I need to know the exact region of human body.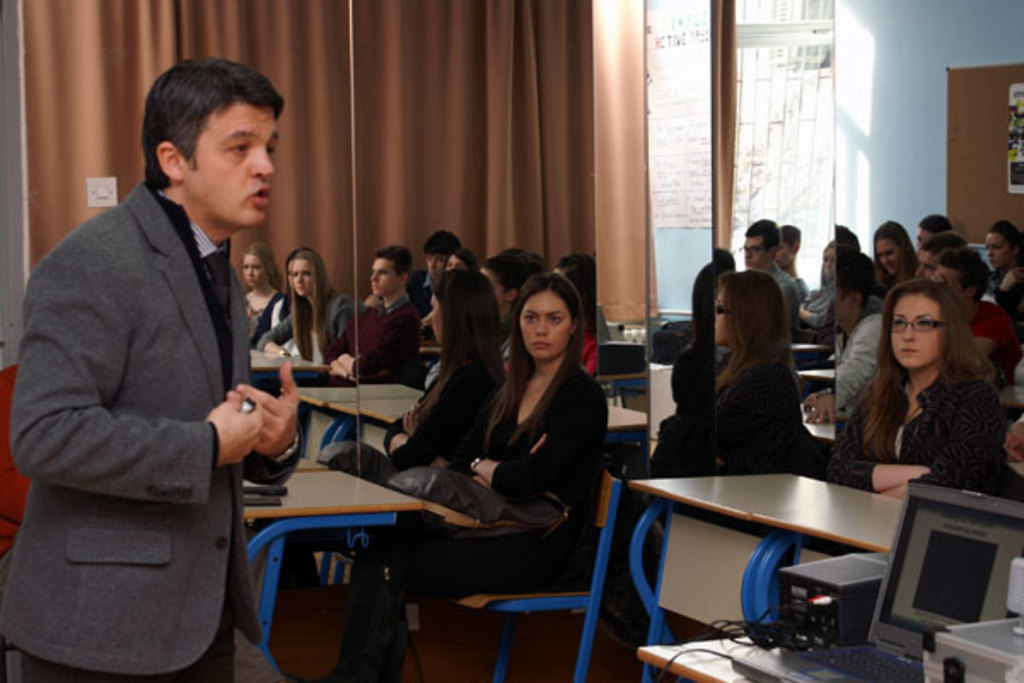
Region: [719,275,797,478].
